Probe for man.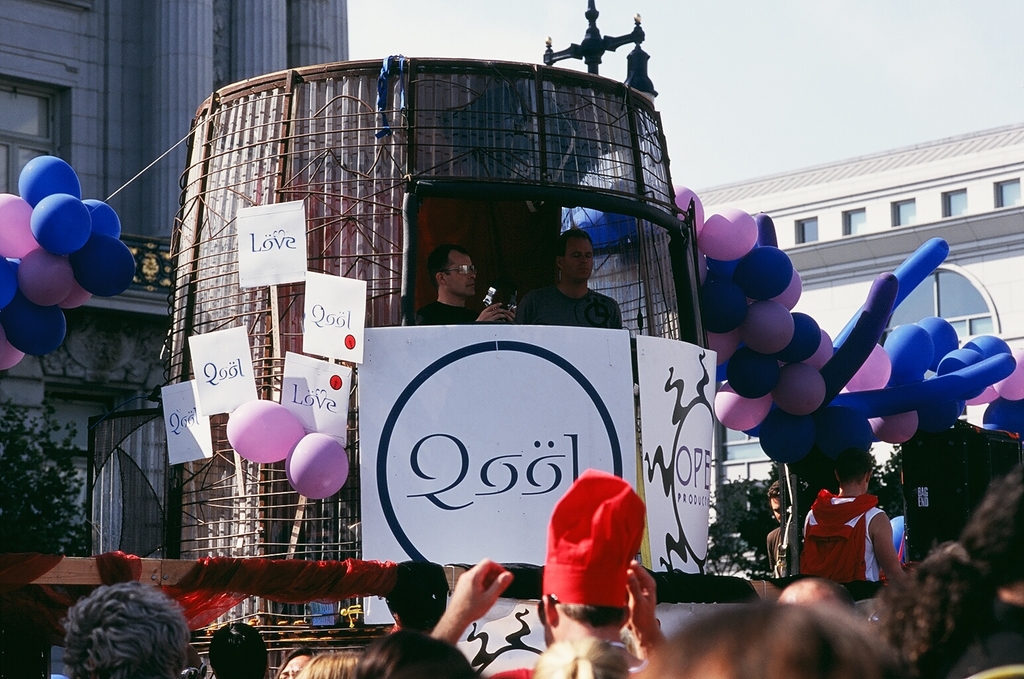
Probe result: [left=273, top=648, right=314, bottom=678].
